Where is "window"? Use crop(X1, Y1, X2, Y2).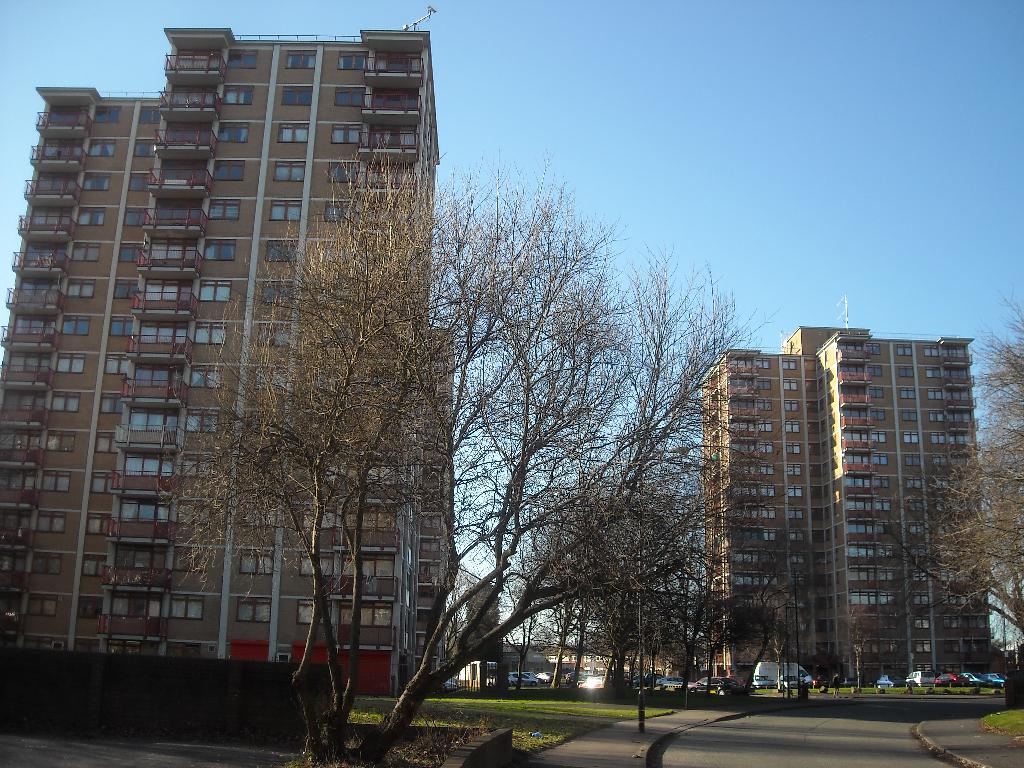
crop(329, 117, 367, 147).
